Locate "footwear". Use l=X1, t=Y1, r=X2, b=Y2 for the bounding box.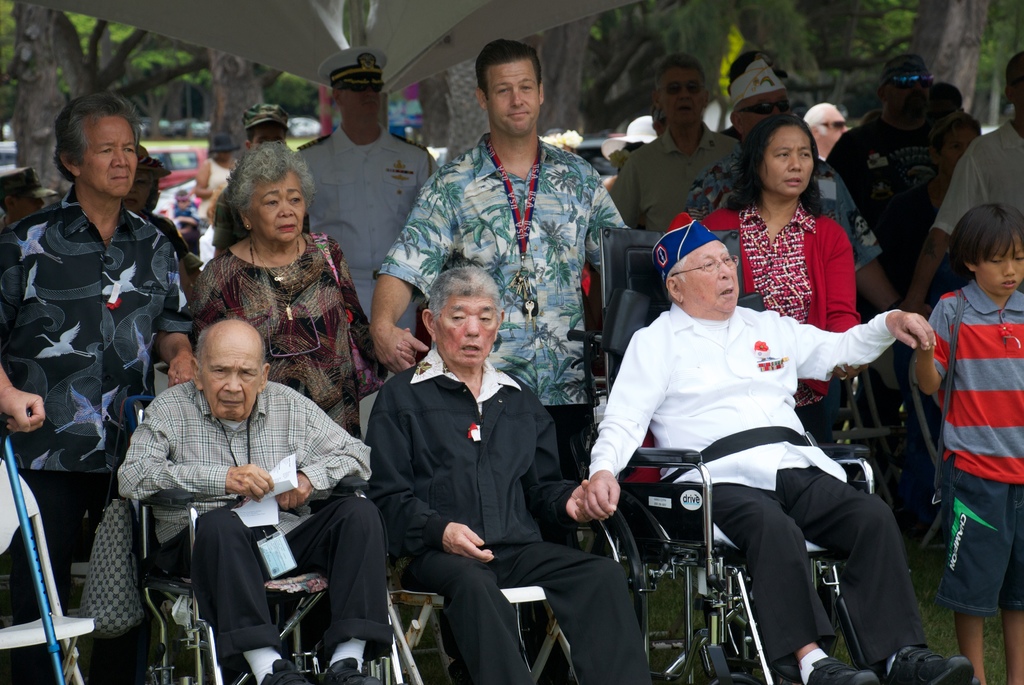
l=810, t=658, r=881, b=684.
